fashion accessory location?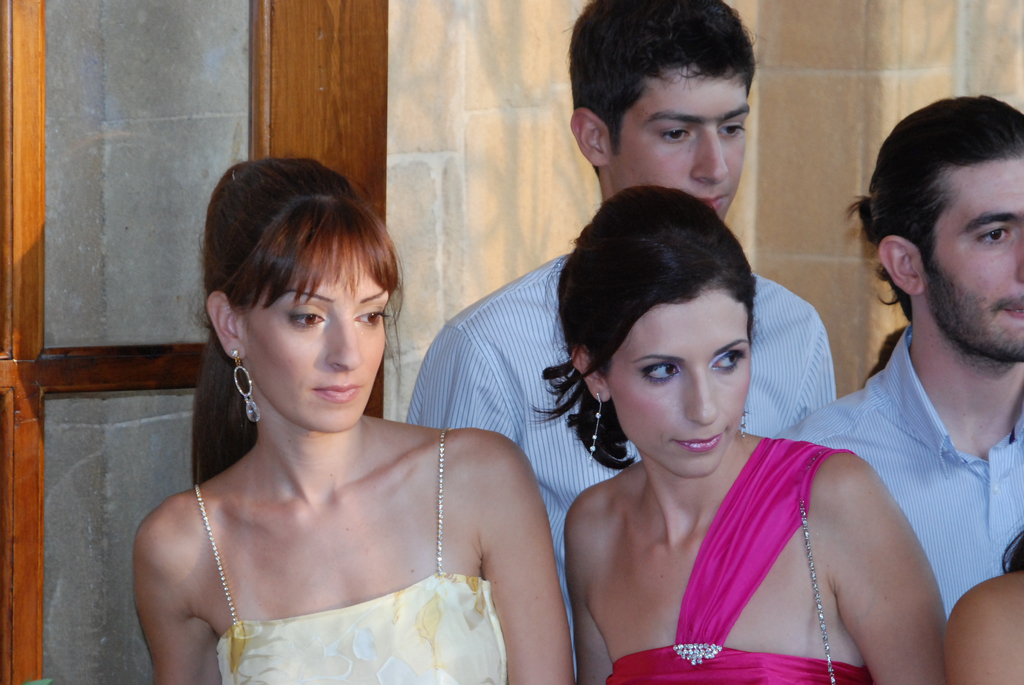
[left=741, top=408, right=748, bottom=436]
